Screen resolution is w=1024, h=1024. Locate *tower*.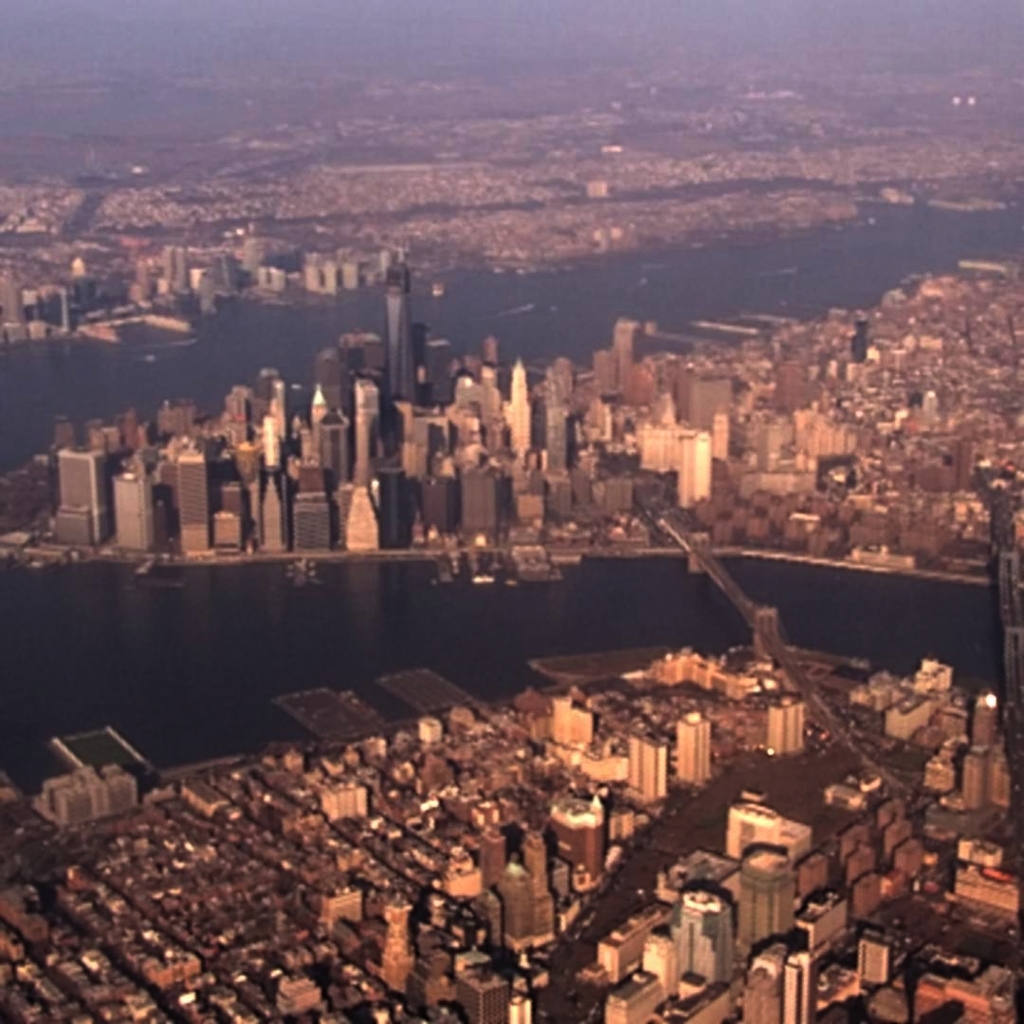
crop(682, 424, 711, 528).
